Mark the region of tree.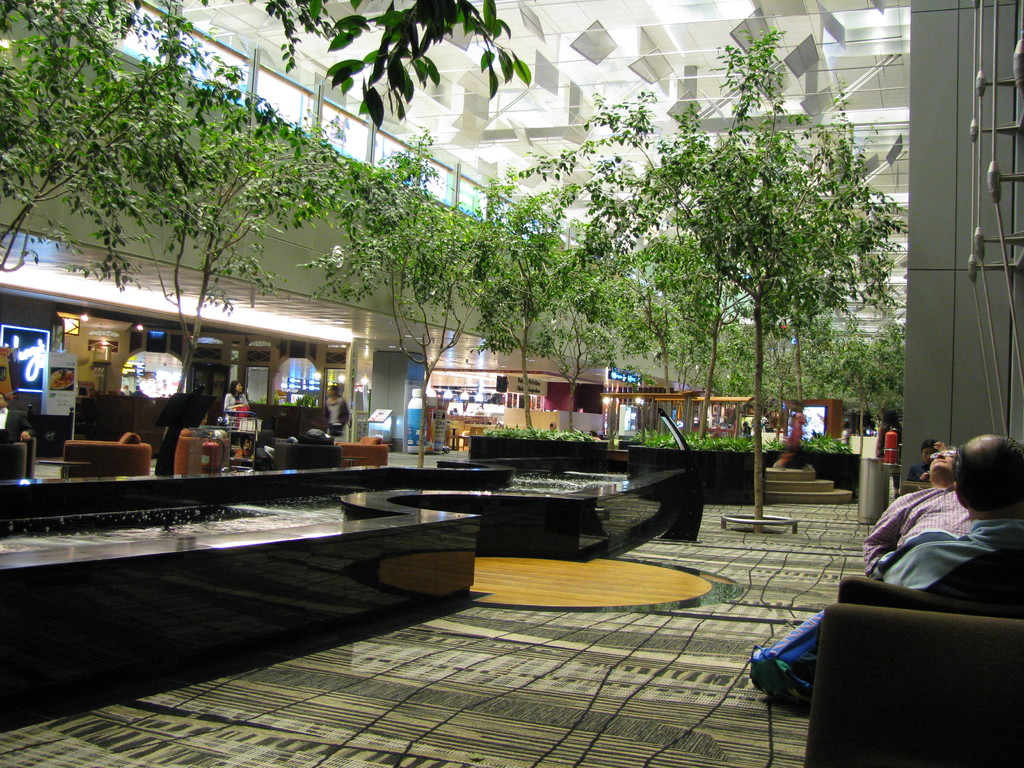
Region: pyautogui.locateOnScreen(175, 118, 330, 401).
